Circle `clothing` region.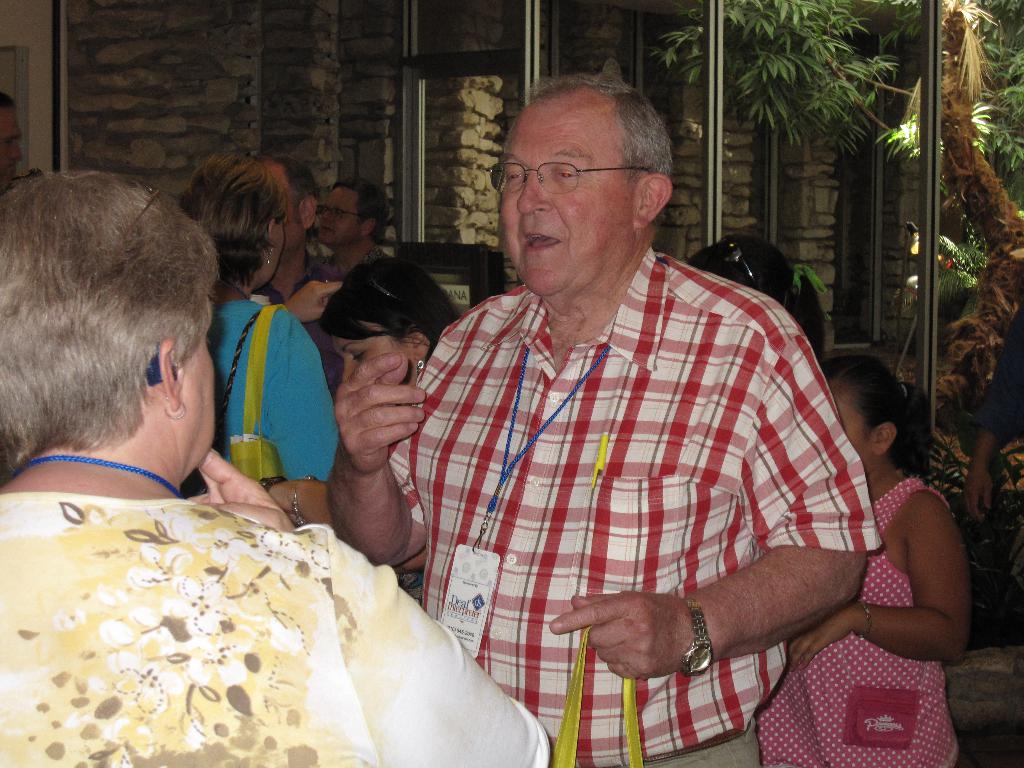
Region: select_region(312, 242, 390, 259).
